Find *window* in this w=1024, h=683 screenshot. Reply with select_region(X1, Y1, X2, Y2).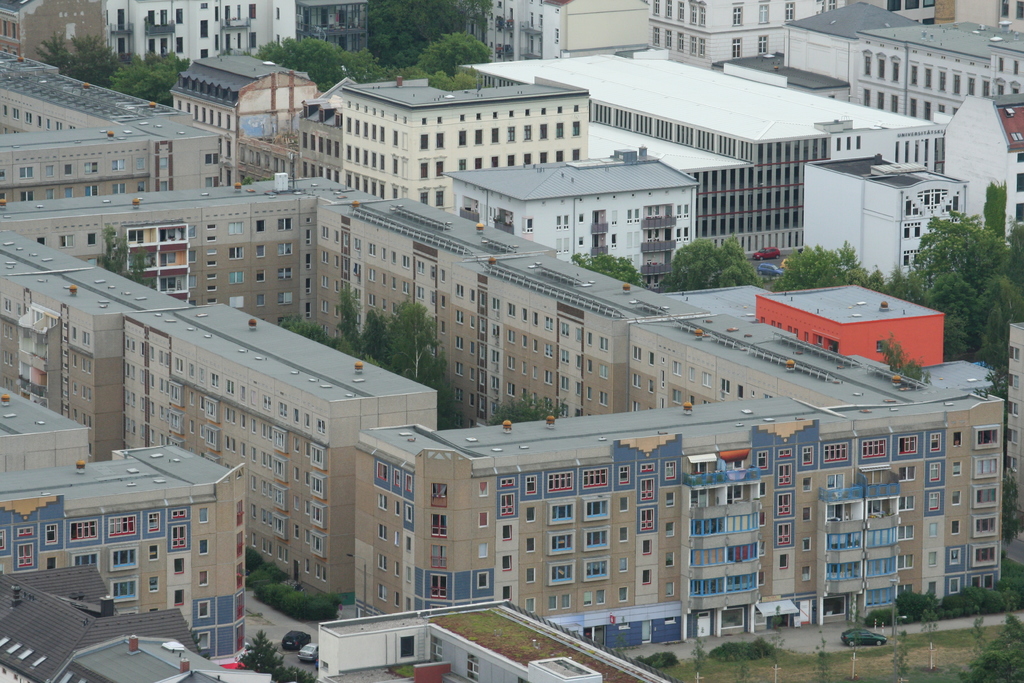
select_region(381, 587, 382, 598).
